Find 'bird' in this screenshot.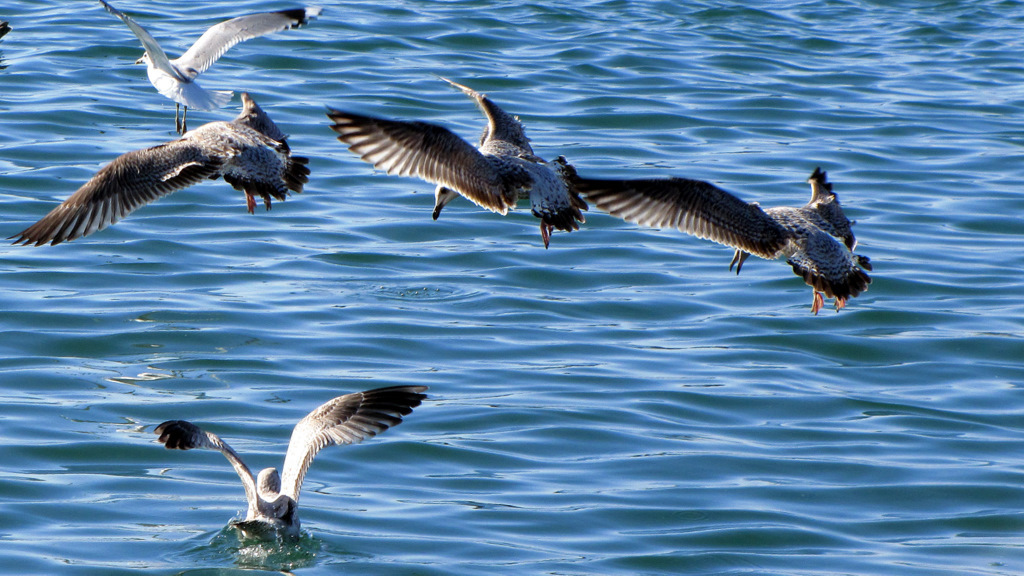
The bounding box for 'bird' is x1=0, y1=21, x2=13, y2=42.
